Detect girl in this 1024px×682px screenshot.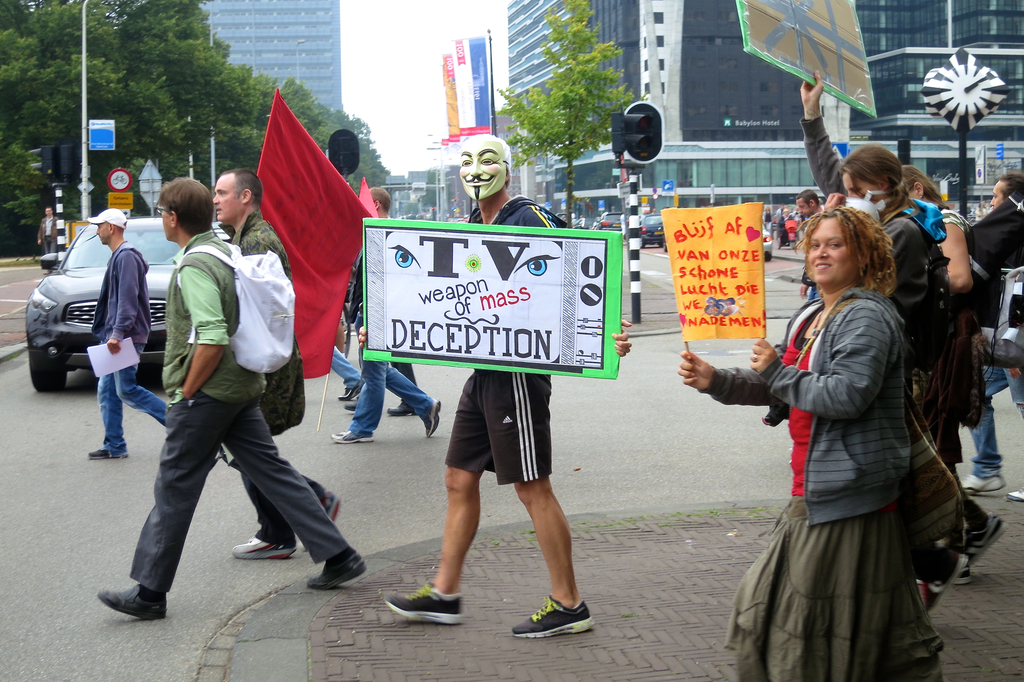
Detection: (x1=668, y1=195, x2=980, y2=681).
